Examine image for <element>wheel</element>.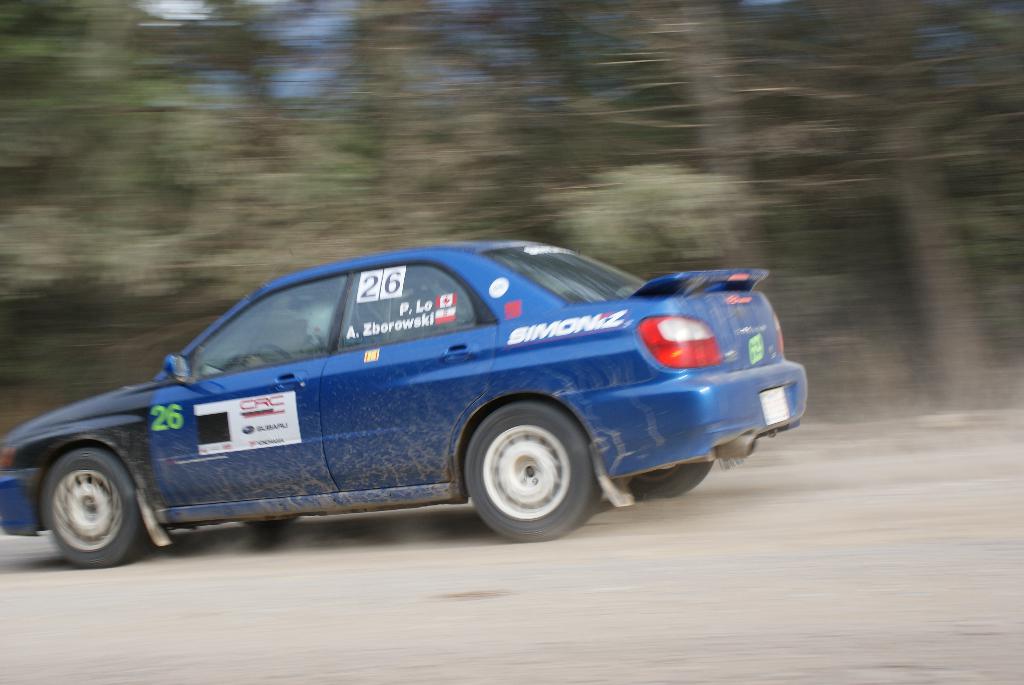
Examination result: x1=458, y1=393, x2=592, y2=538.
